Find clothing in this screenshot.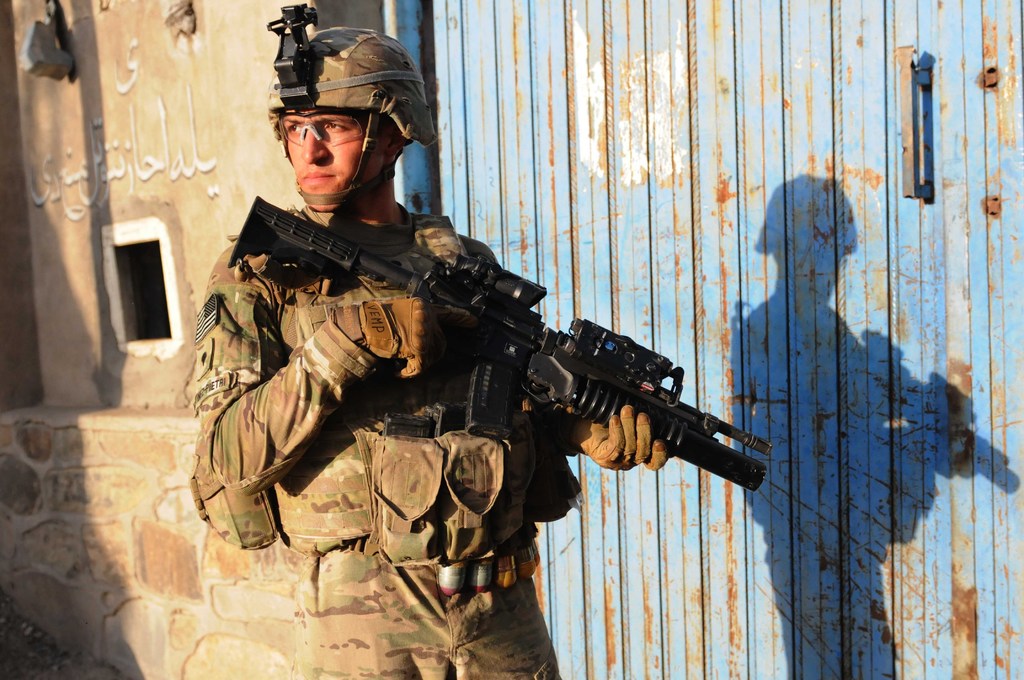
The bounding box for clothing is [x1=188, y1=200, x2=588, y2=679].
